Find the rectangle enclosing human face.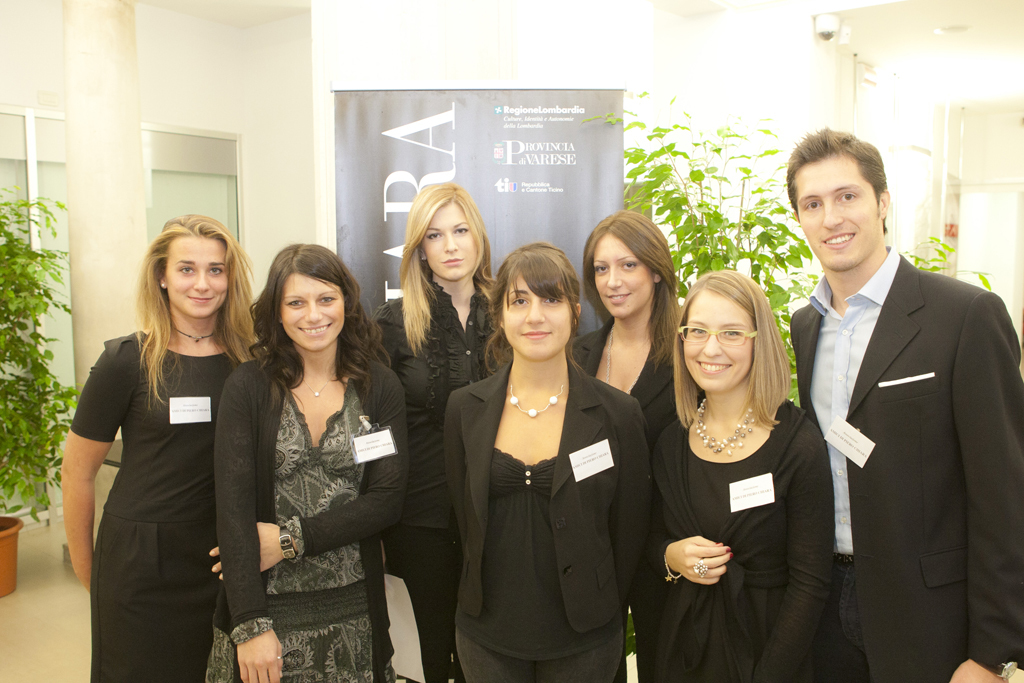
detection(502, 278, 573, 361).
